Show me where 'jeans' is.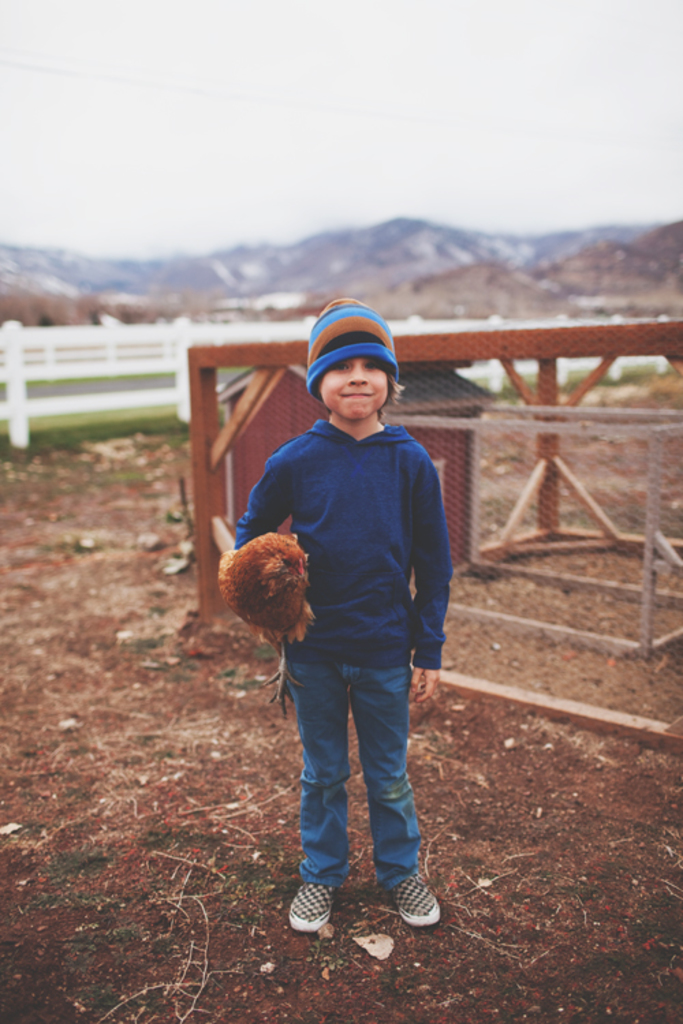
'jeans' is at (x1=288, y1=664, x2=417, y2=897).
